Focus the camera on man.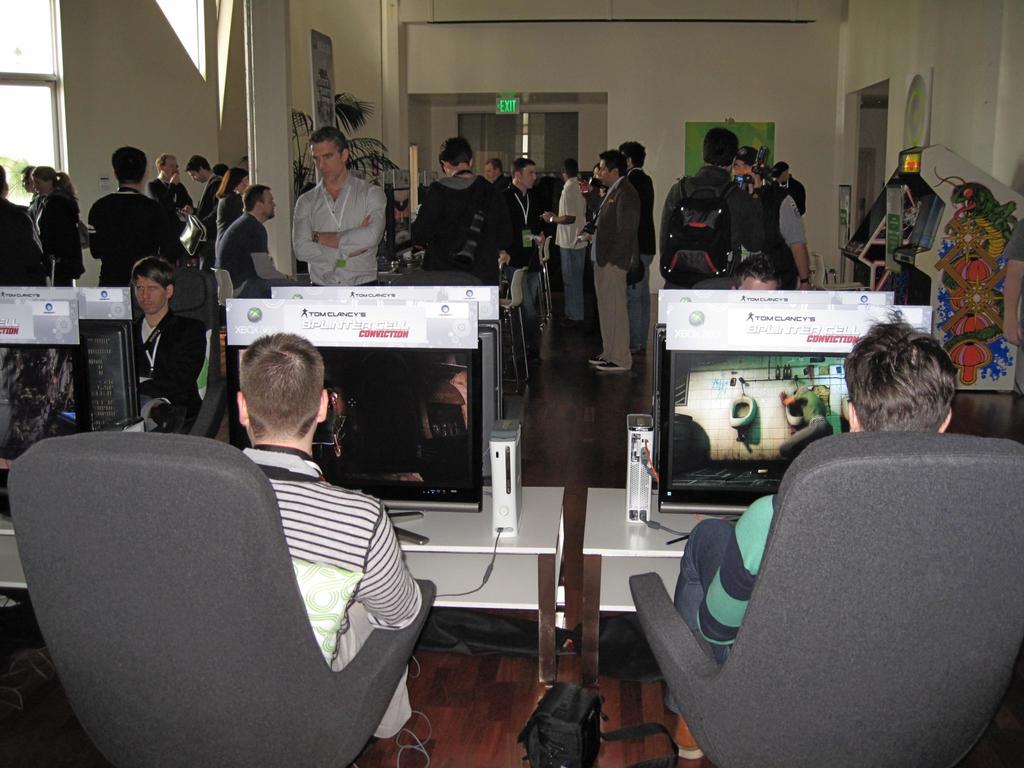
Focus region: <bbox>657, 131, 764, 294</bbox>.
